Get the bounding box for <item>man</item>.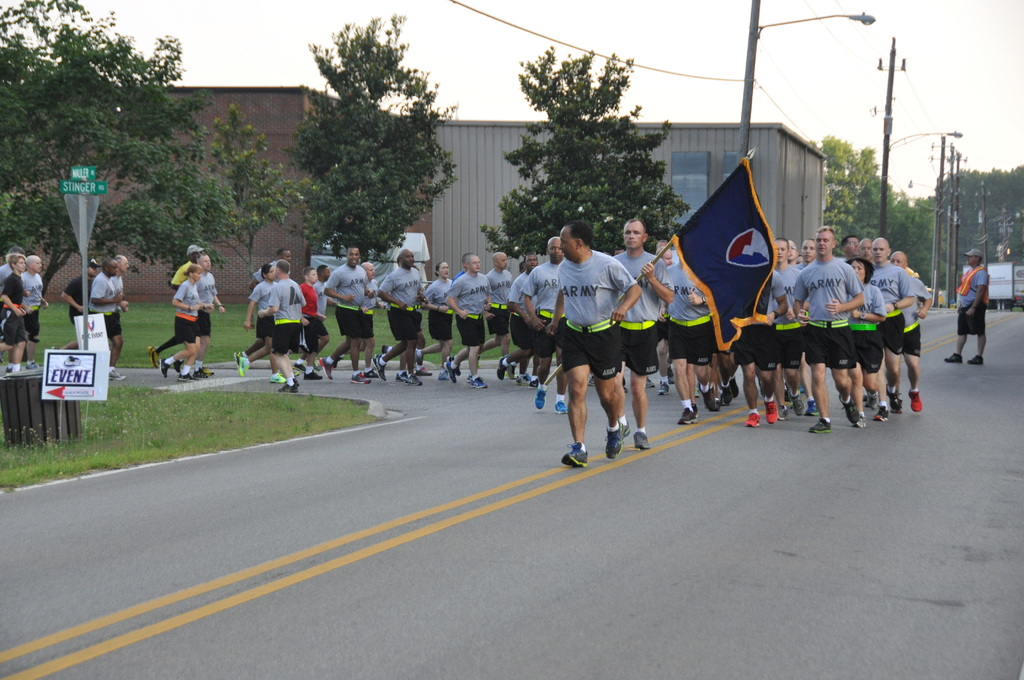
pyautogui.locateOnScreen(58, 254, 102, 350).
